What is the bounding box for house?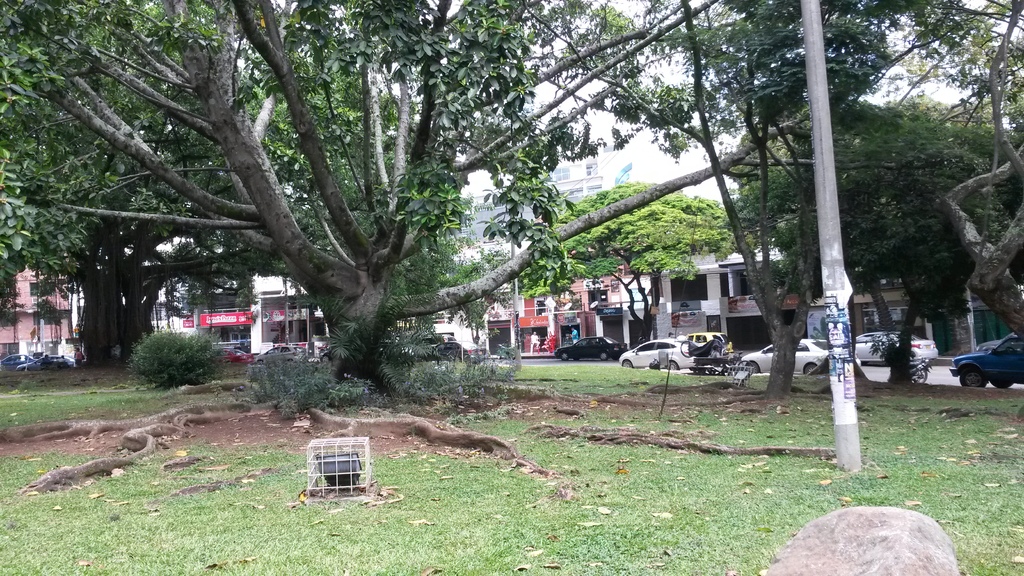
[x1=627, y1=247, x2=803, y2=342].
